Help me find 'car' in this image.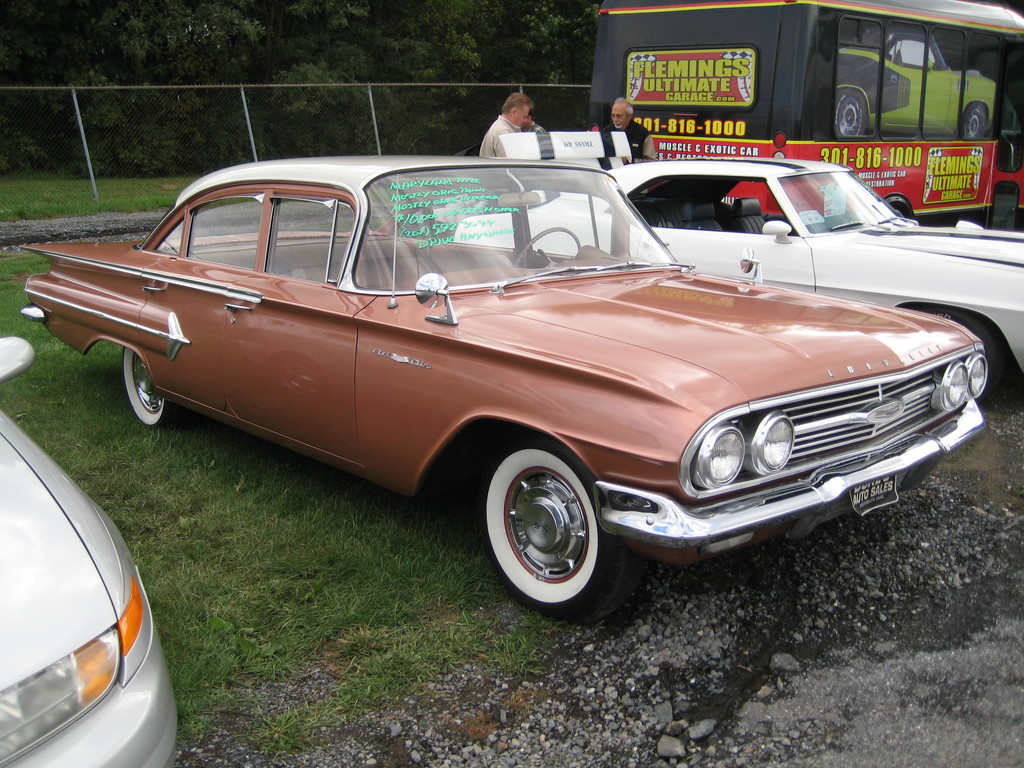
Found it: <region>460, 164, 1023, 404</region>.
